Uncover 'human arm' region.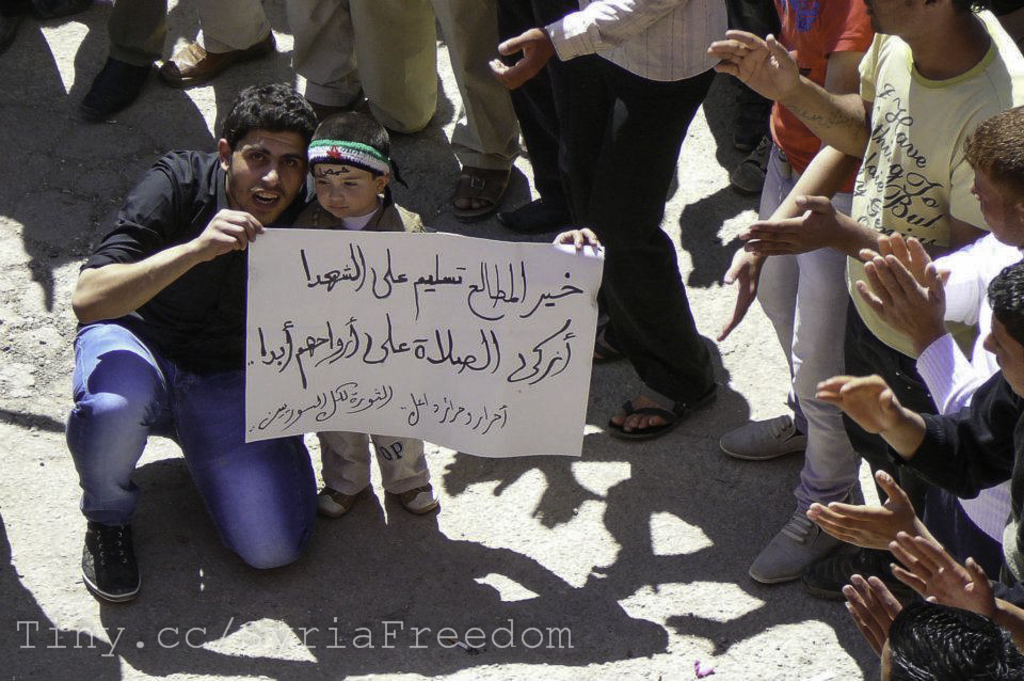
Uncovered: box=[555, 219, 598, 250].
